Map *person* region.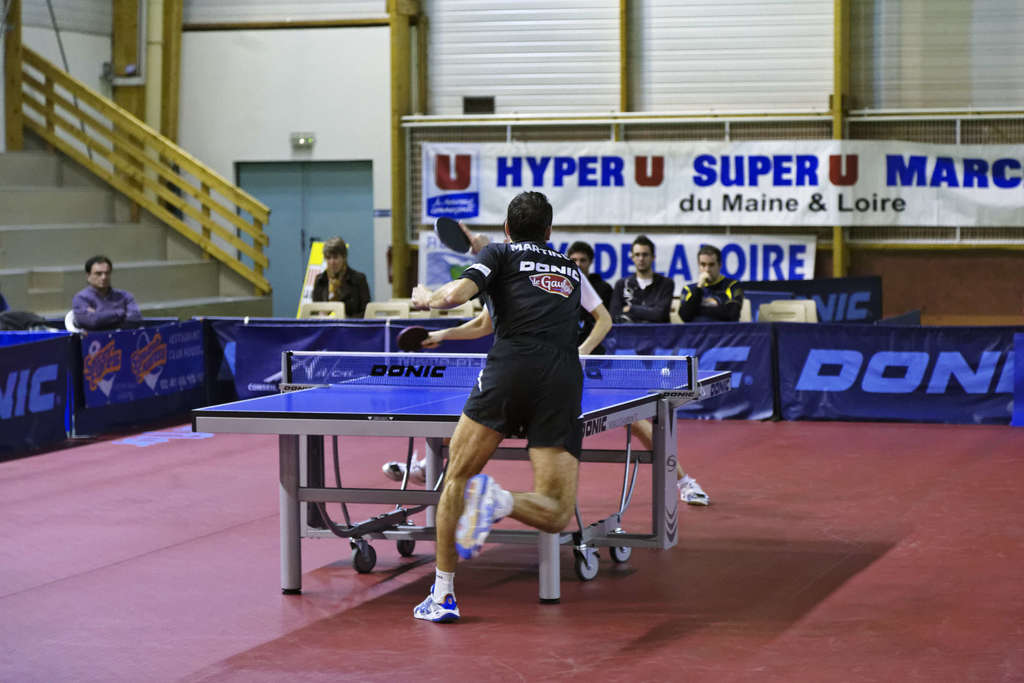
Mapped to {"x1": 680, "y1": 242, "x2": 739, "y2": 319}.
